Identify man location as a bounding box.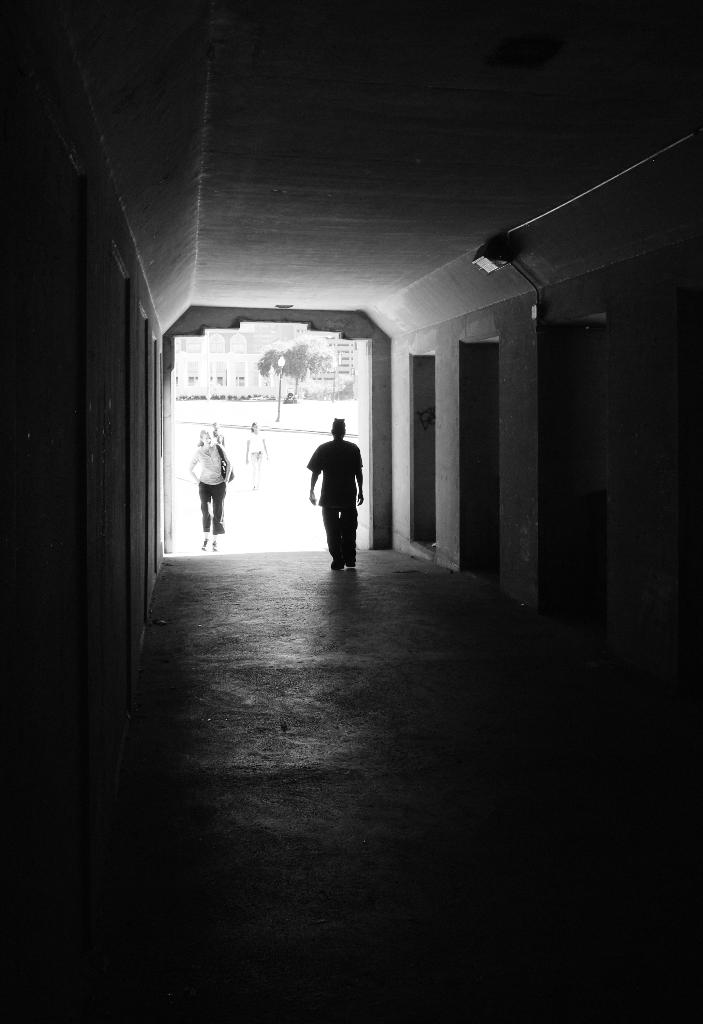
Rect(297, 416, 371, 576).
